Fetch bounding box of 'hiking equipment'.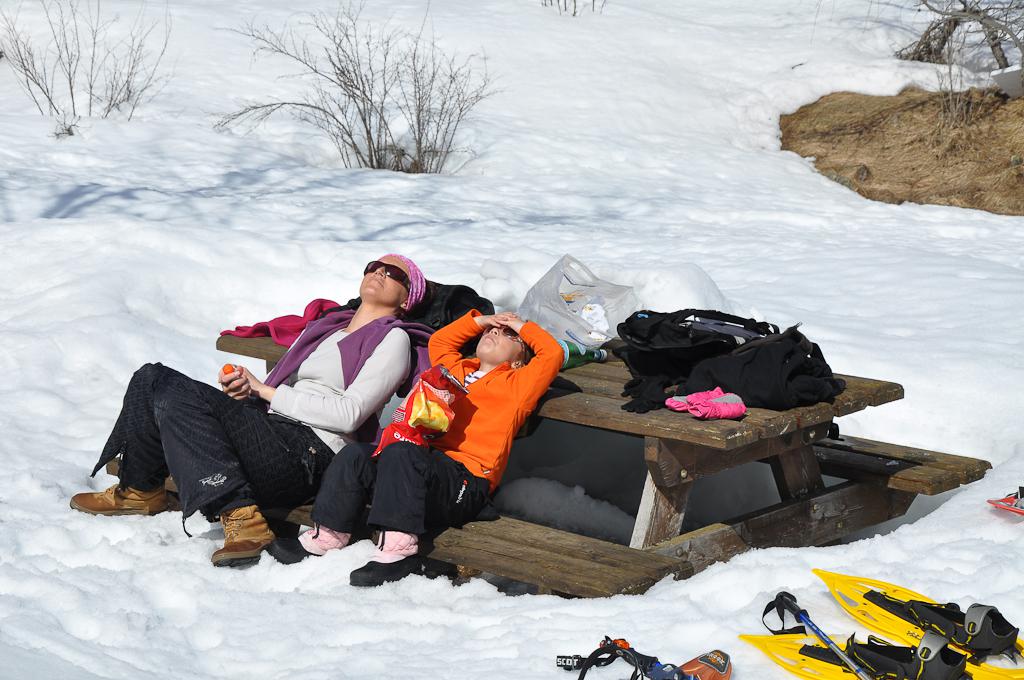
Bbox: box=[211, 505, 280, 572].
